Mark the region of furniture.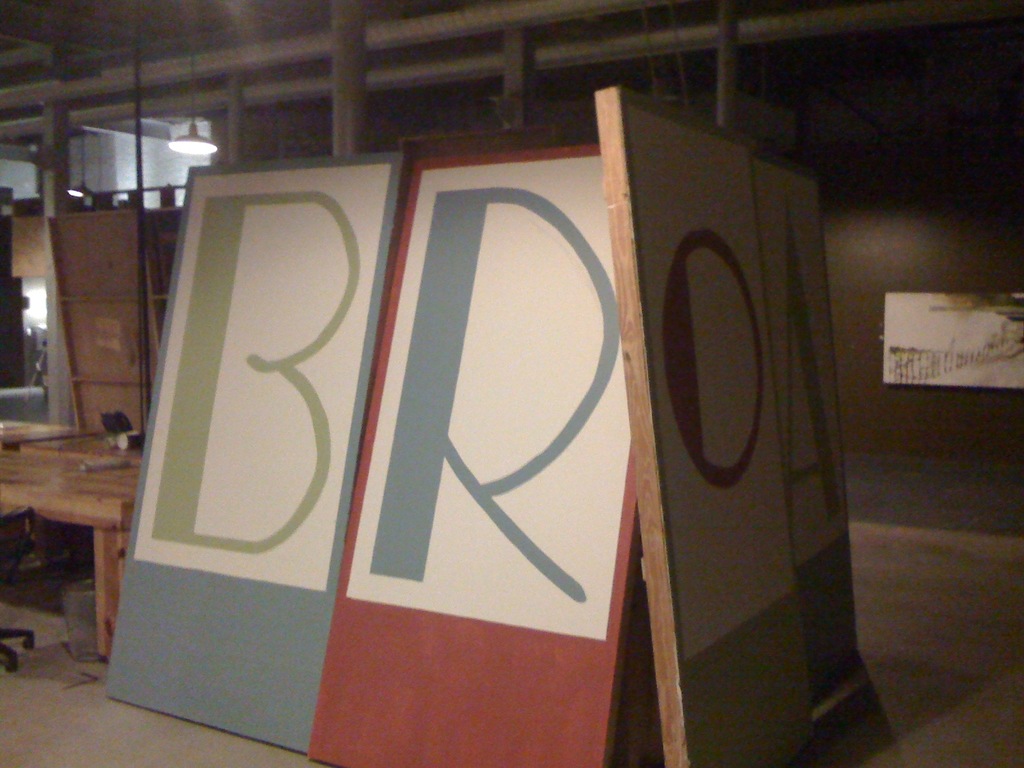
Region: select_region(1, 417, 147, 664).
